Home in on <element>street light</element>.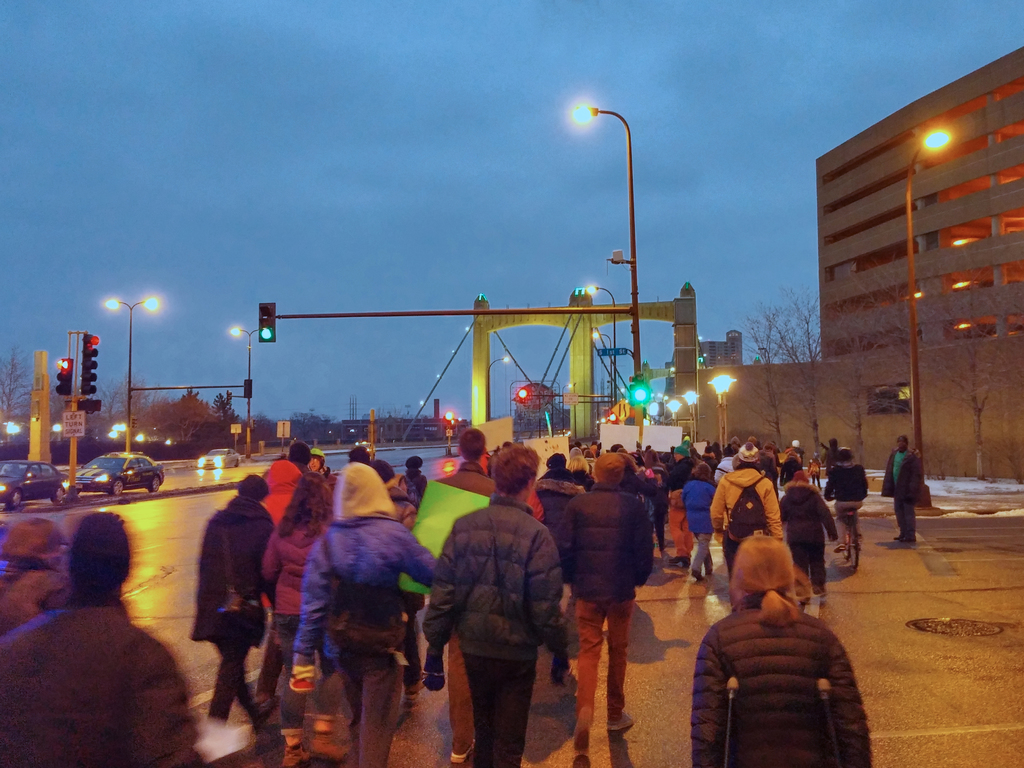
Homed in at x1=667 y1=399 x2=683 y2=429.
